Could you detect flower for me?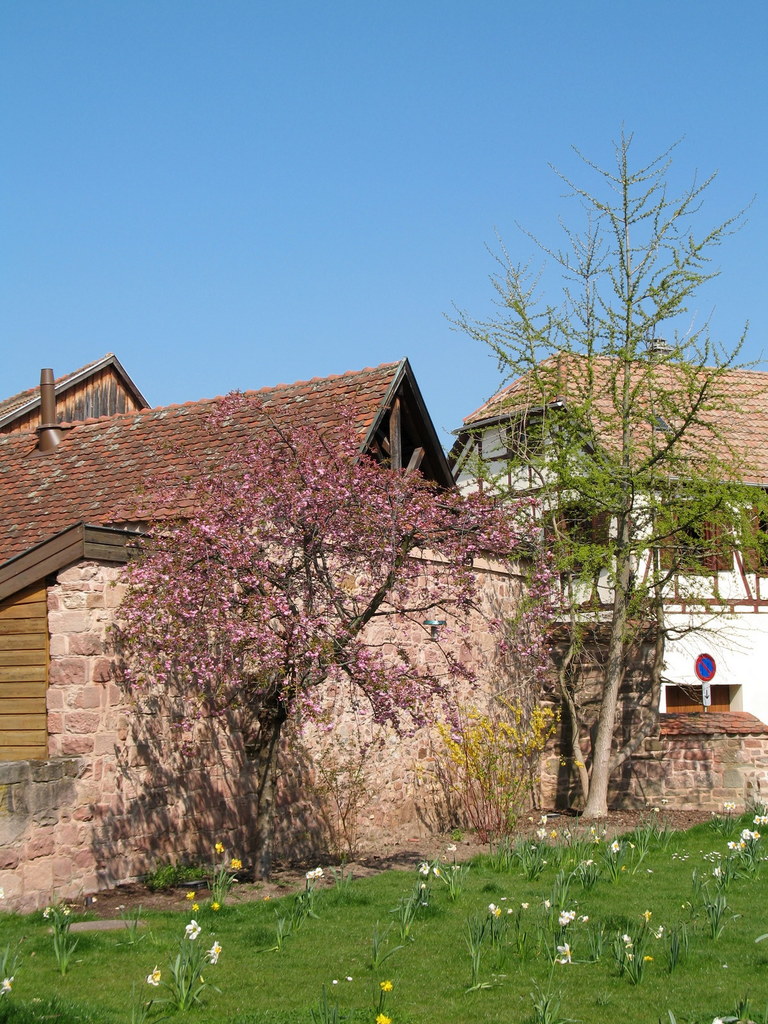
Detection result: x1=233, y1=860, x2=240, y2=868.
